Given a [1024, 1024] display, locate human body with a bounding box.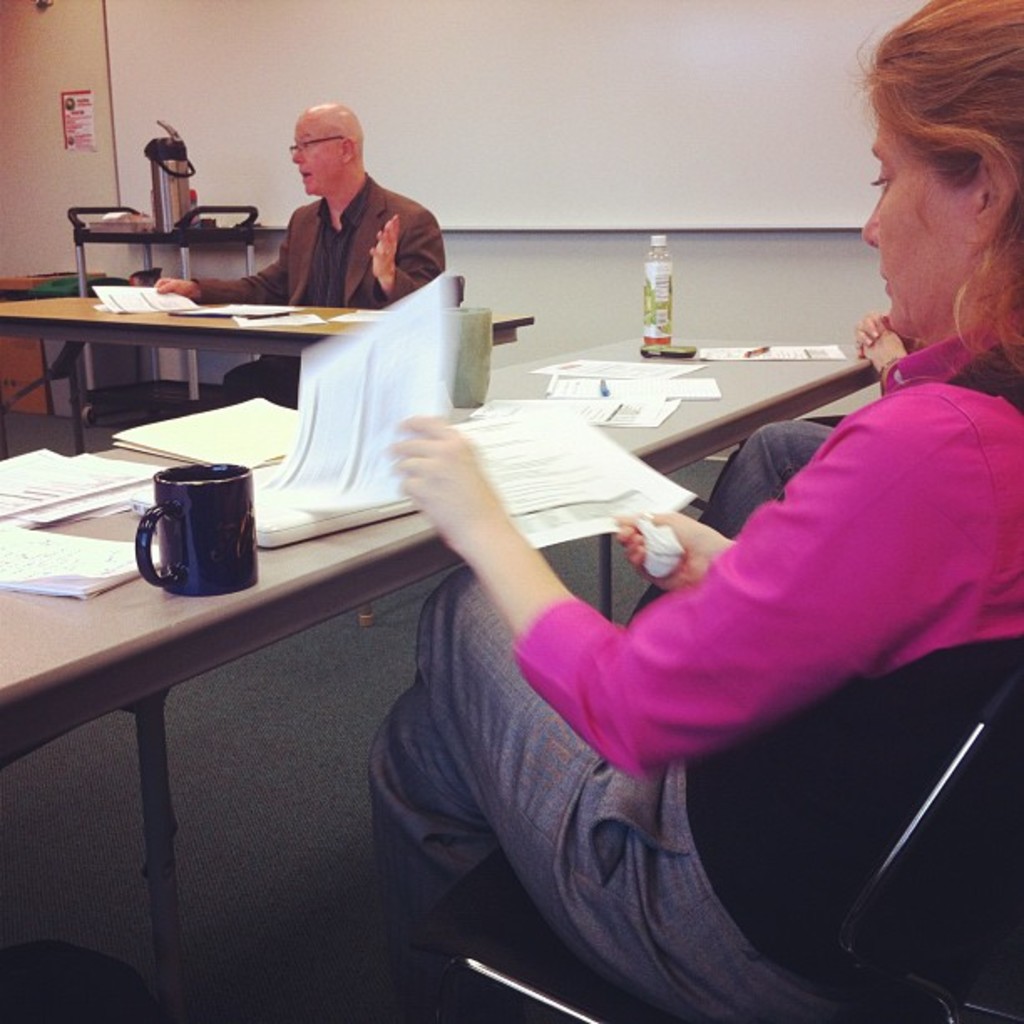
Located: x1=156, y1=177, x2=443, y2=289.
